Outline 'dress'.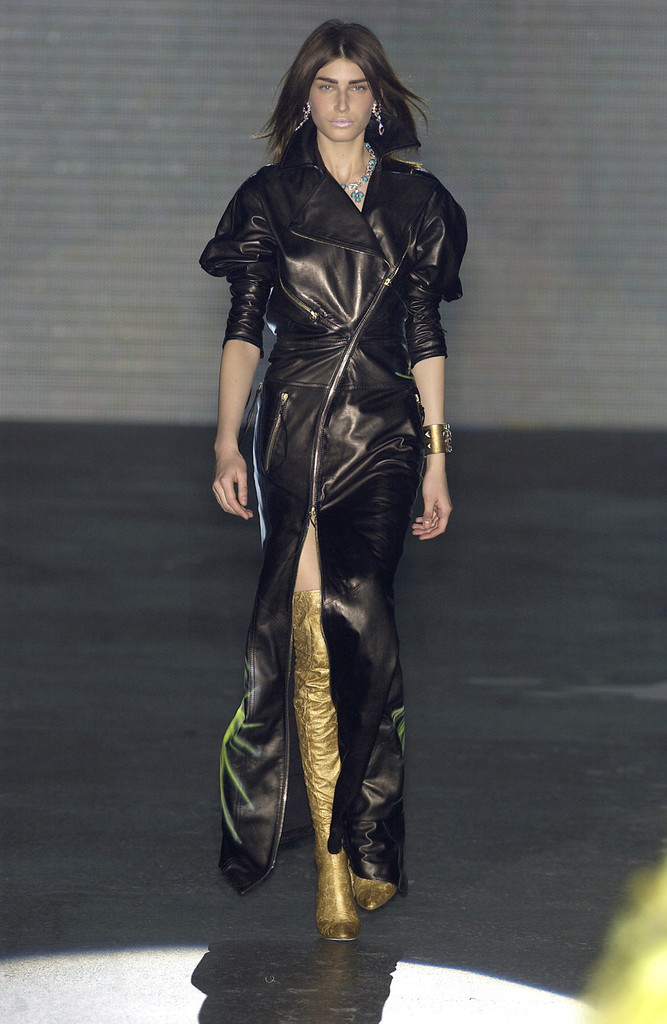
Outline: [194, 127, 470, 902].
